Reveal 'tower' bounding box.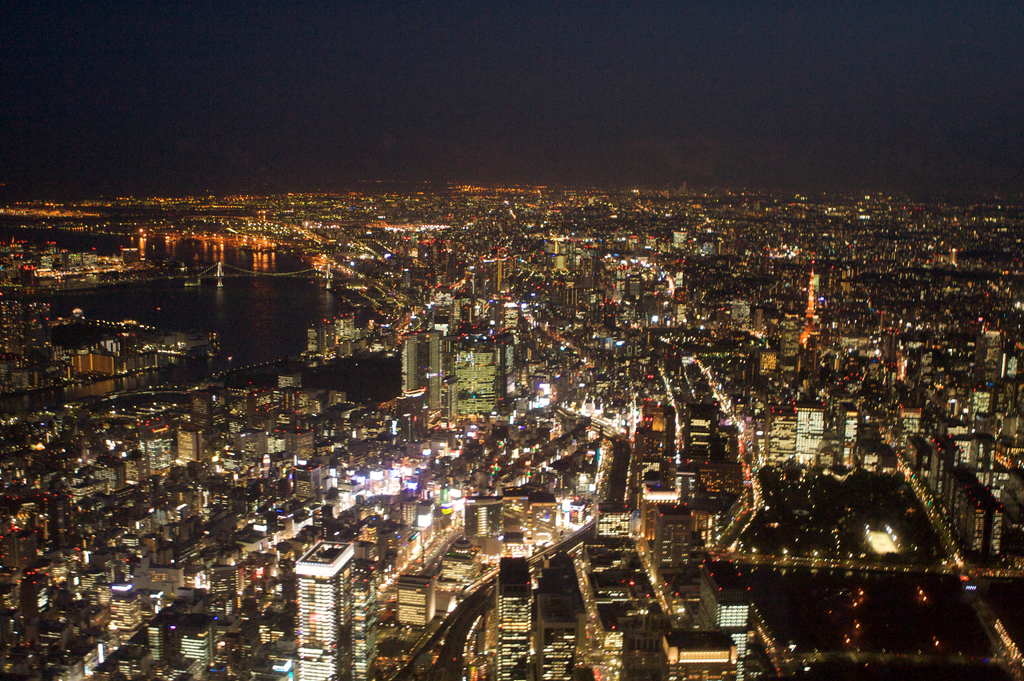
Revealed: pyautogui.locateOnScreen(425, 323, 456, 422).
